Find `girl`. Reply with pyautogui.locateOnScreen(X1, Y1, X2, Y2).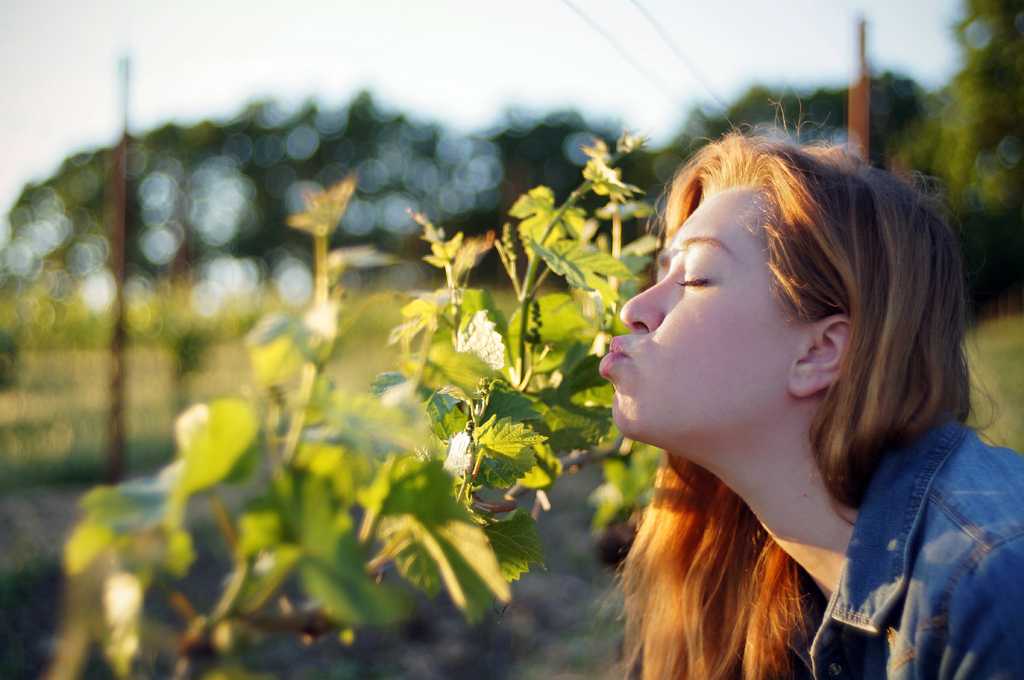
pyautogui.locateOnScreen(600, 97, 1023, 679).
